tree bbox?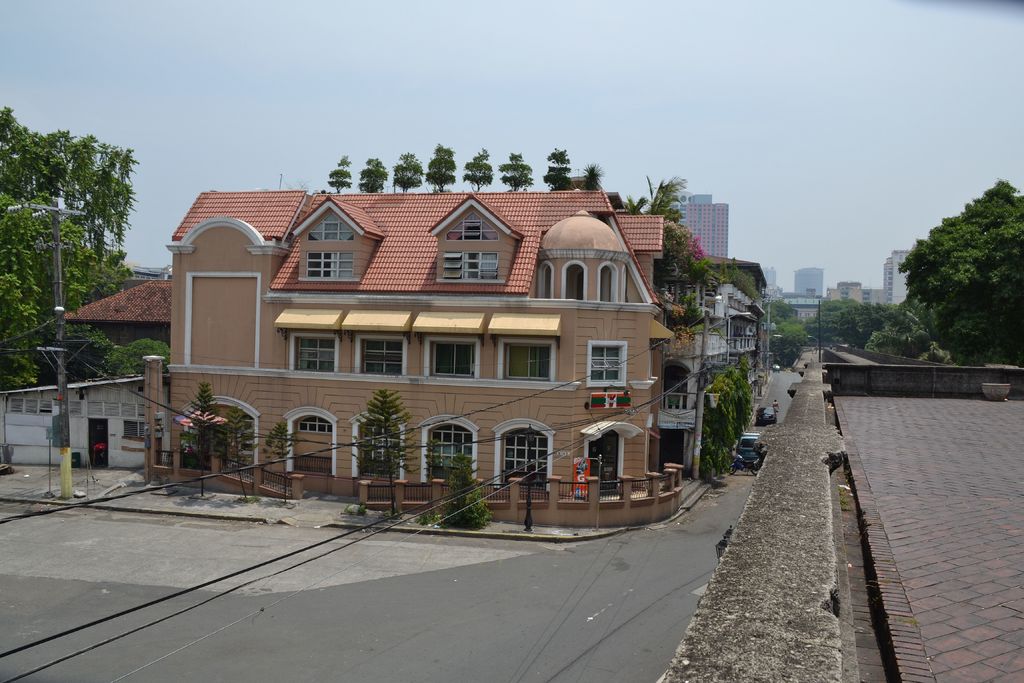
760/292/822/372
